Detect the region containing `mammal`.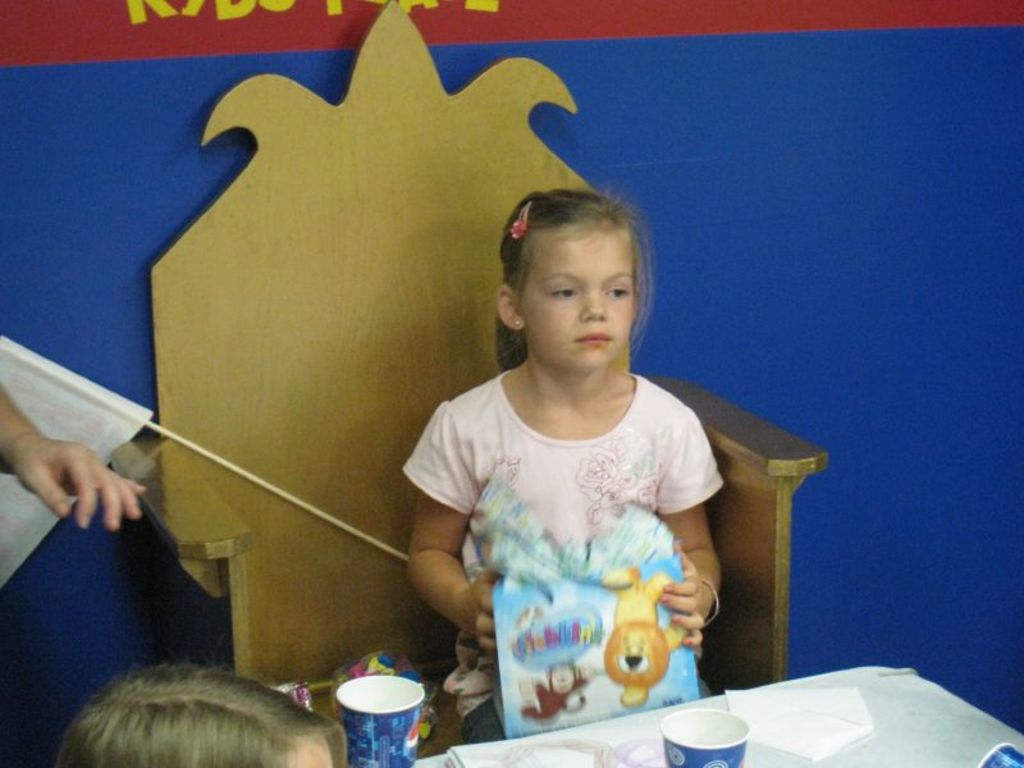
bbox=(51, 663, 357, 767).
